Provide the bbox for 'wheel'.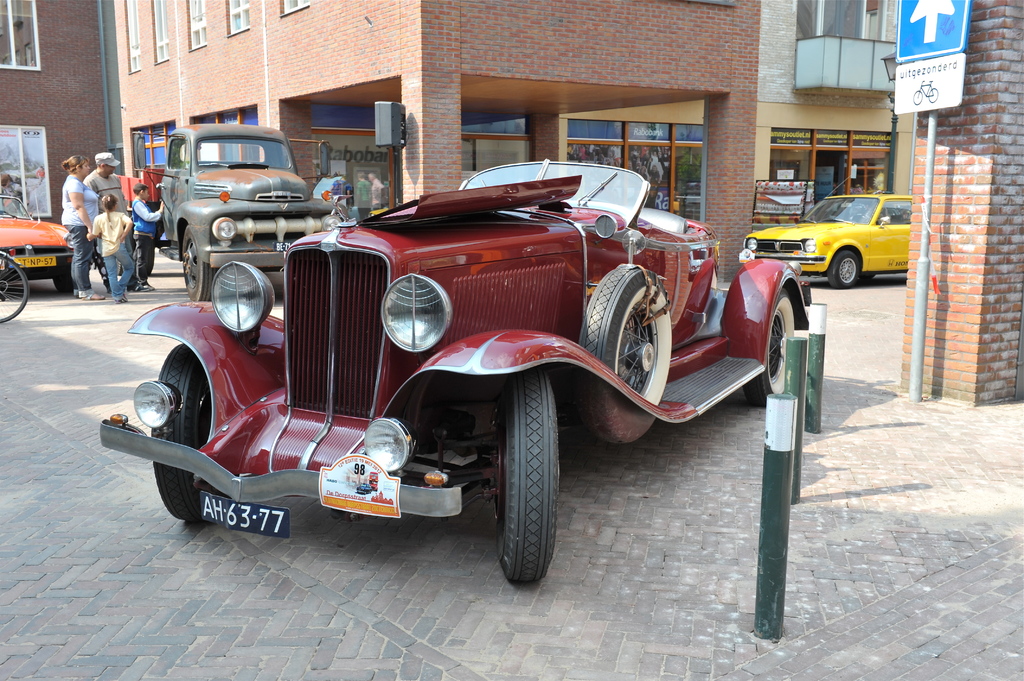
BBox(484, 369, 568, 584).
